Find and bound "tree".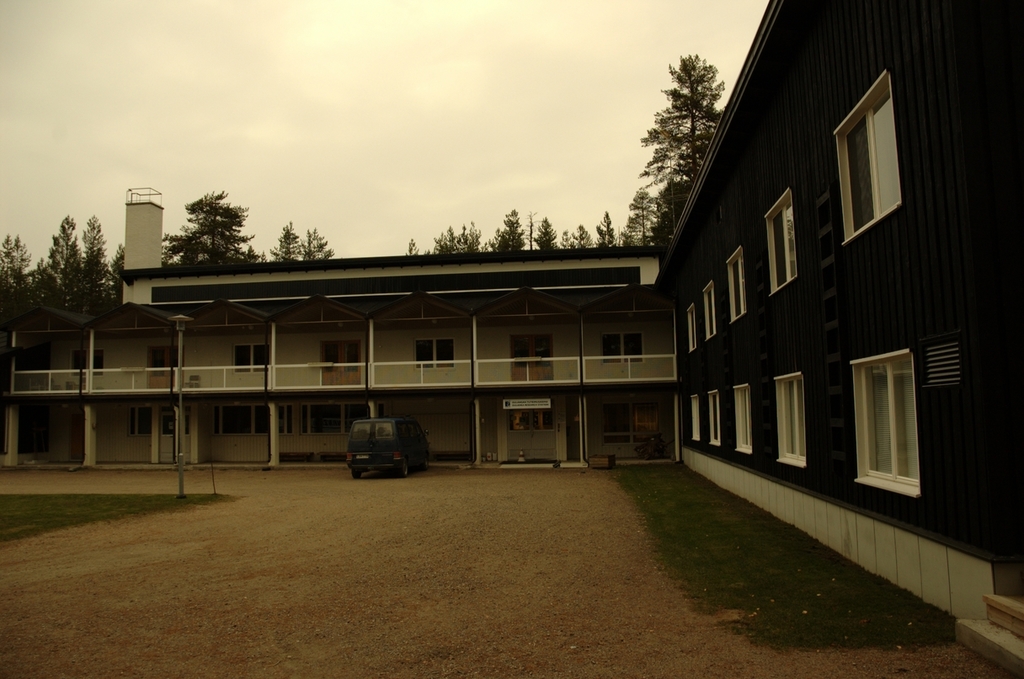
Bound: (left=562, top=224, right=592, bottom=249).
